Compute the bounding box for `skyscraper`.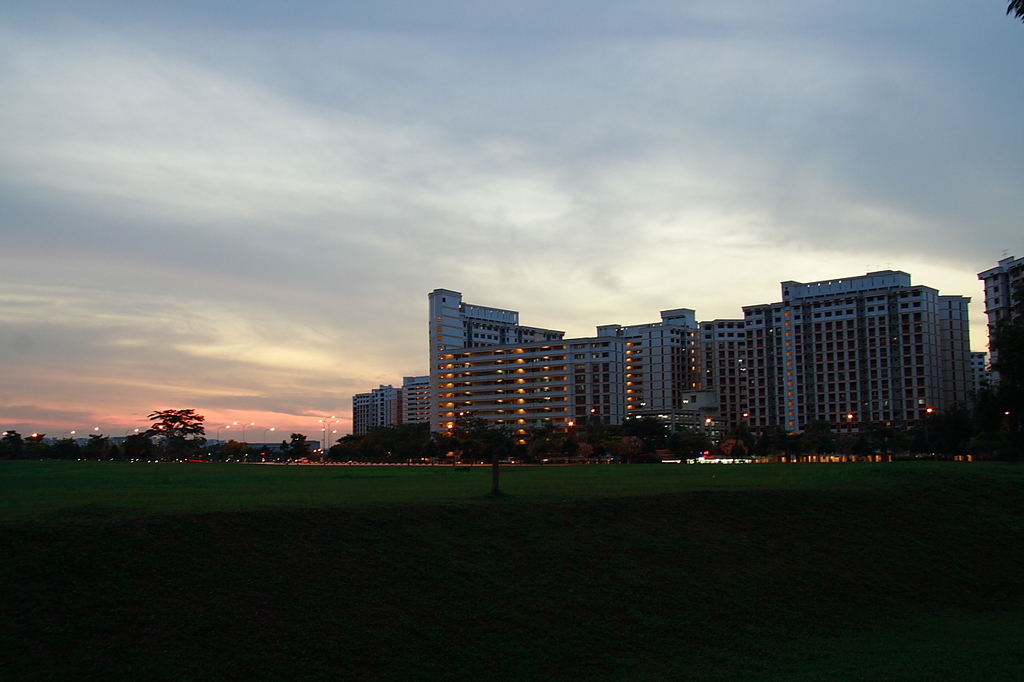
region(396, 373, 430, 427).
